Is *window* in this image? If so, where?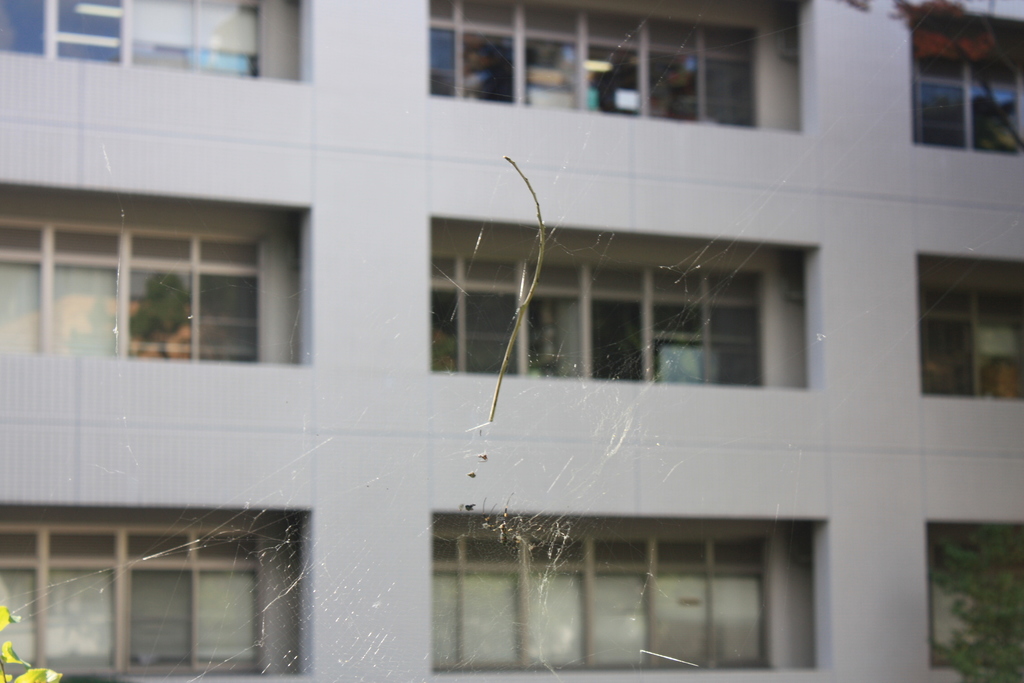
Yes, at select_region(0, 188, 305, 366).
